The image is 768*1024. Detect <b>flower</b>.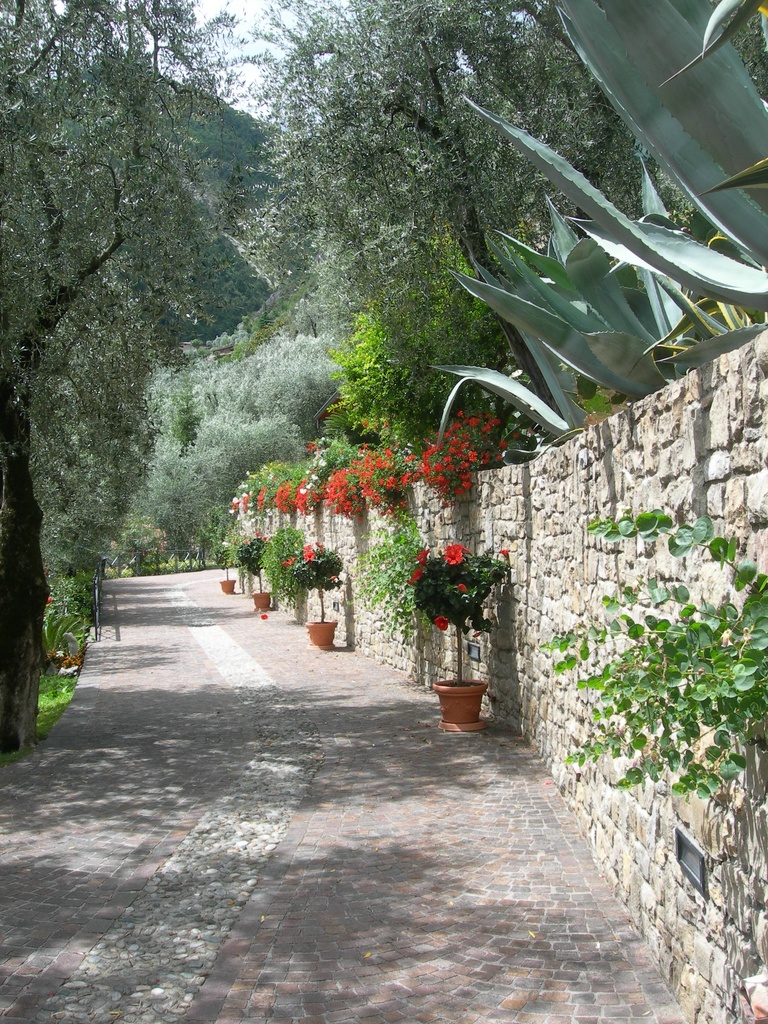
Detection: 406/565/426/586.
